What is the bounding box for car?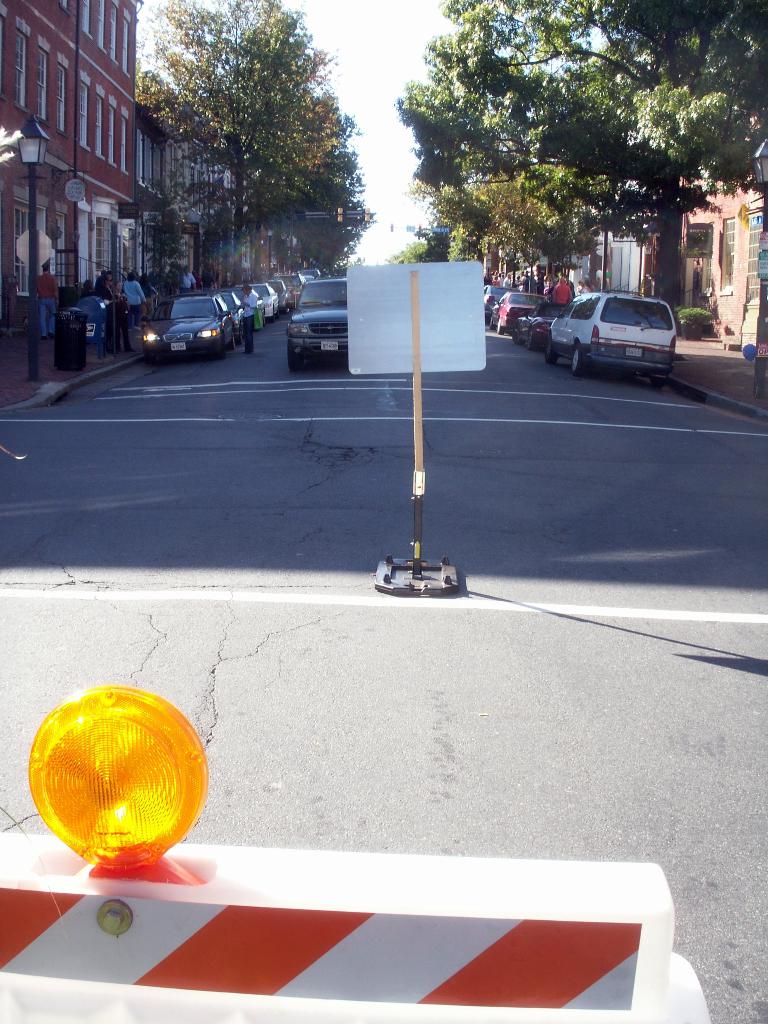
box=[545, 293, 678, 372].
